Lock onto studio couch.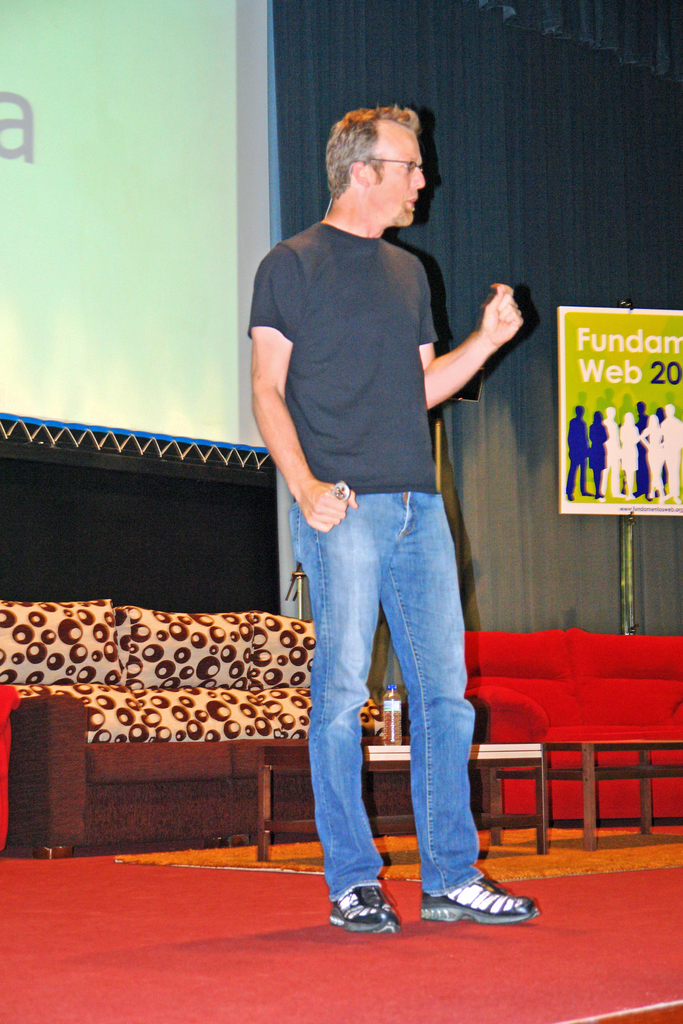
Locked: BBox(458, 622, 682, 825).
